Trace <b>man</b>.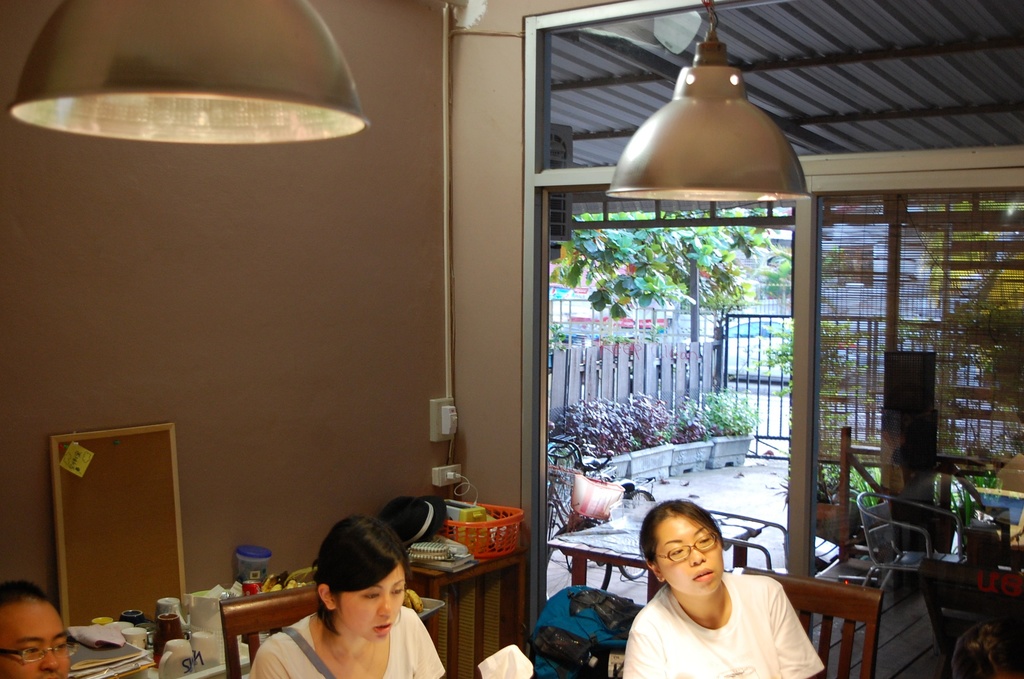
Traced to left=0, top=580, right=79, bottom=678.
